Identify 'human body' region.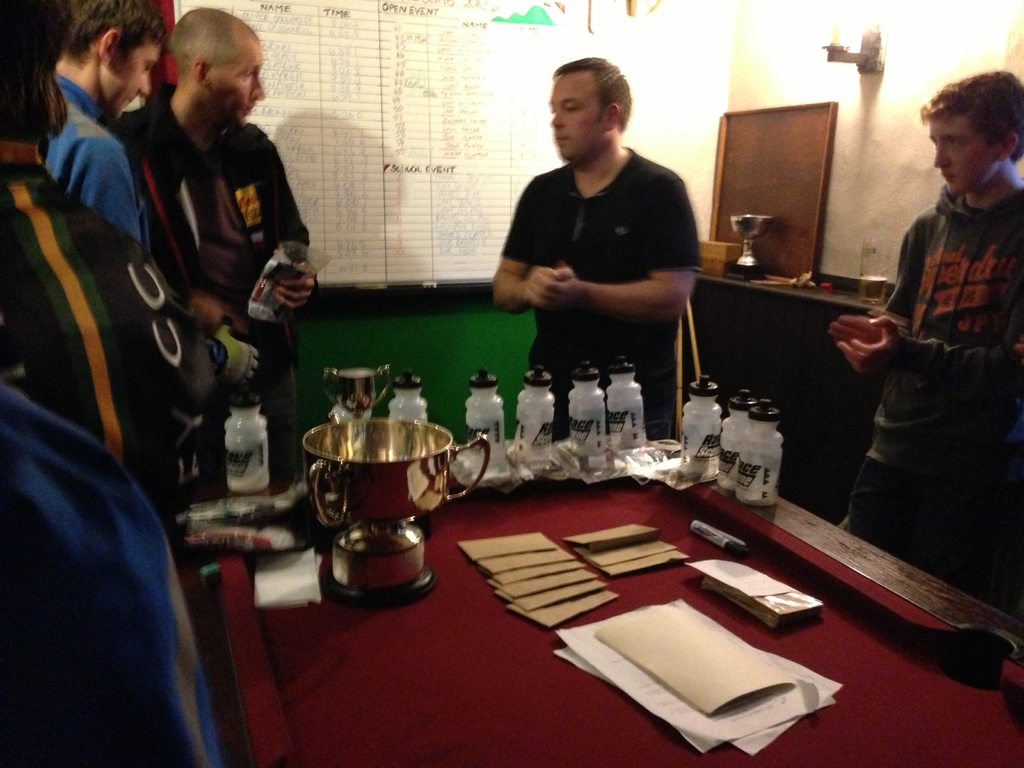
Region: pyautogui.locateOnScreen(0, 157, 198, 524).
